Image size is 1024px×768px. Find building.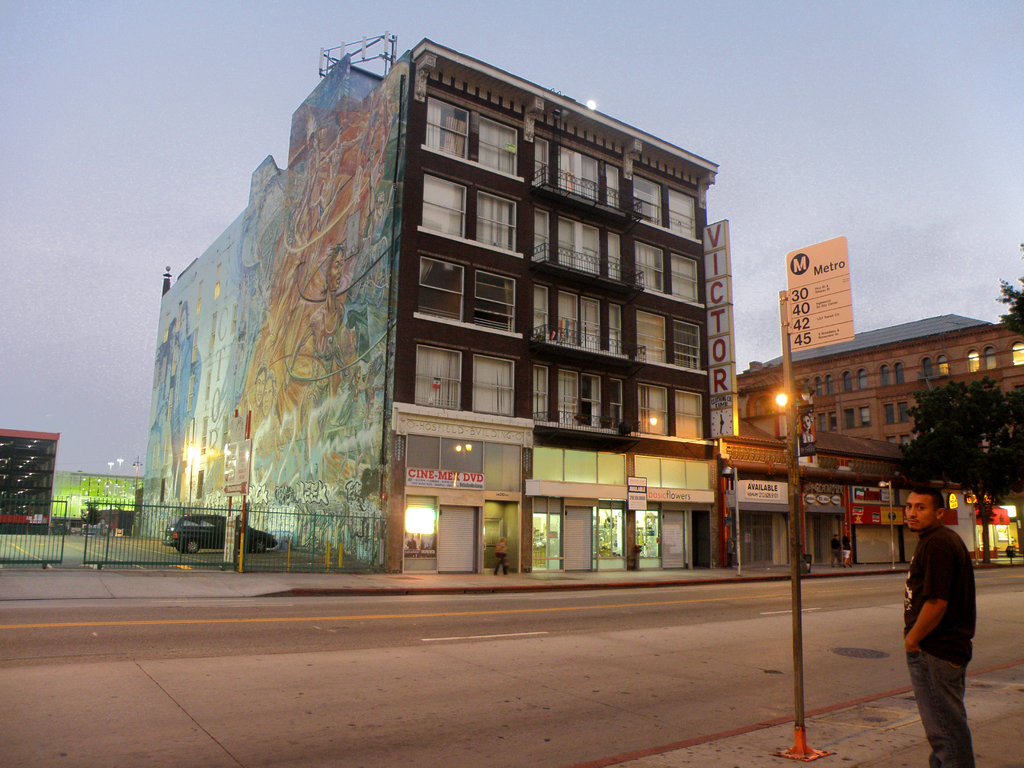
box(739, 314, 1023, 446).
